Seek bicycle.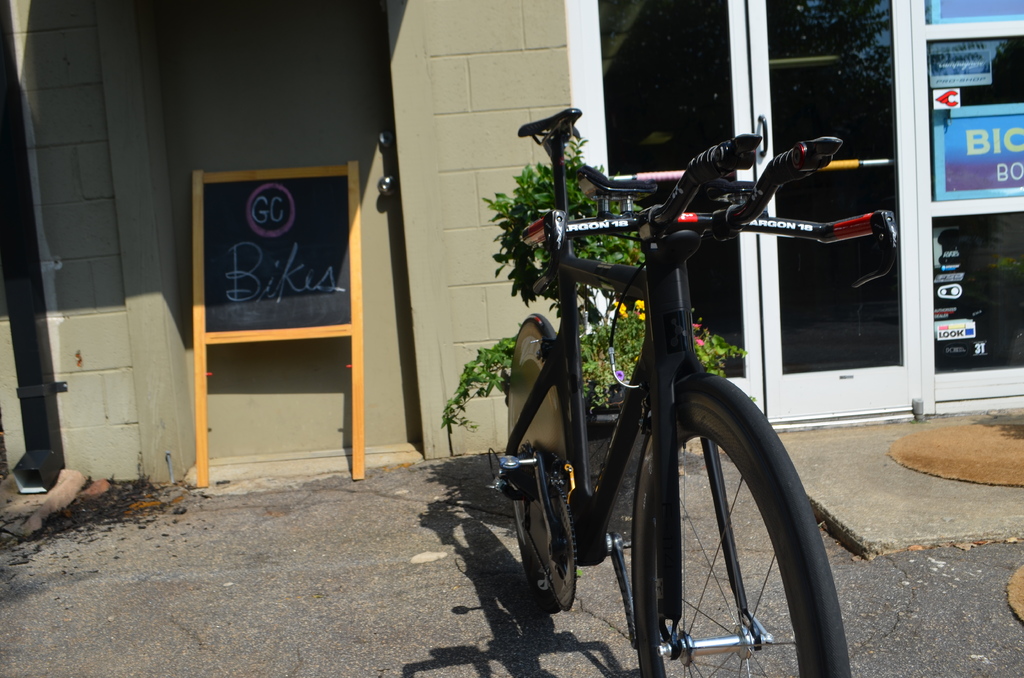
rect(465, 88, 863, 675).
